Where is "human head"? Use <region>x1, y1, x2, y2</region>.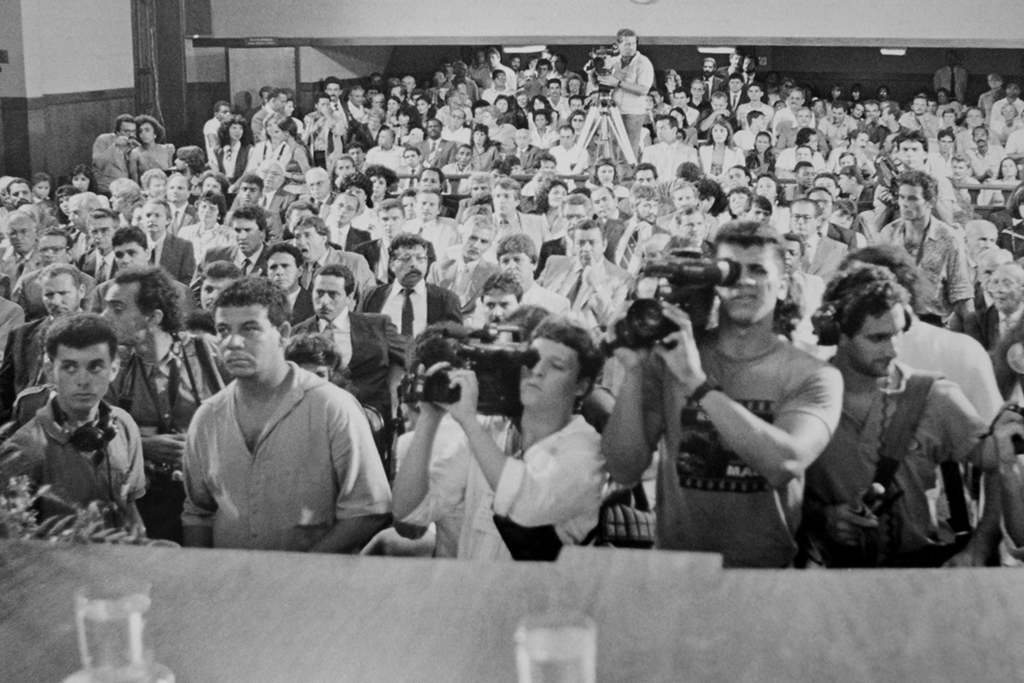
<region>787, 198, 822, 236</region>.
